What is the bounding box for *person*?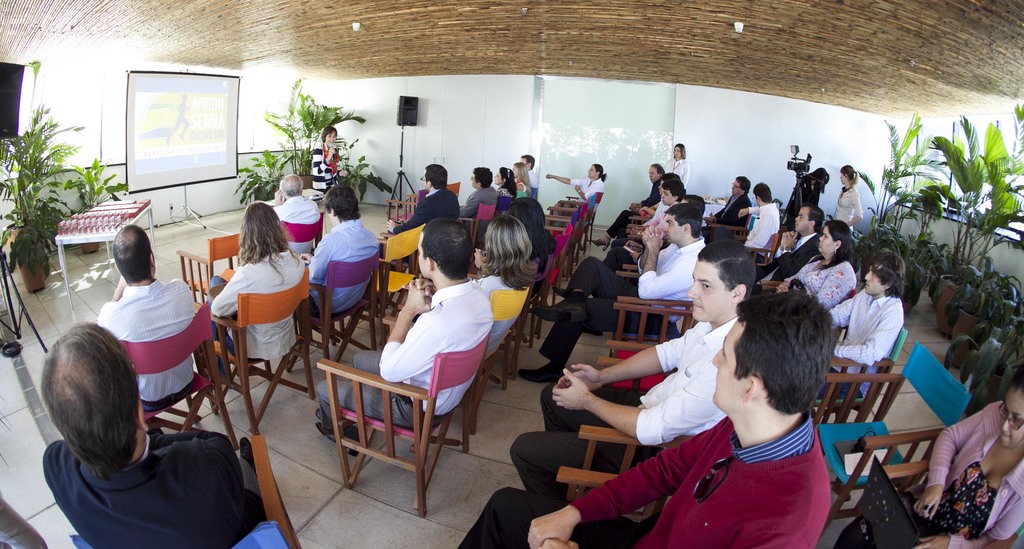
<bbox>40, 322, 269, 548</bbox>.
